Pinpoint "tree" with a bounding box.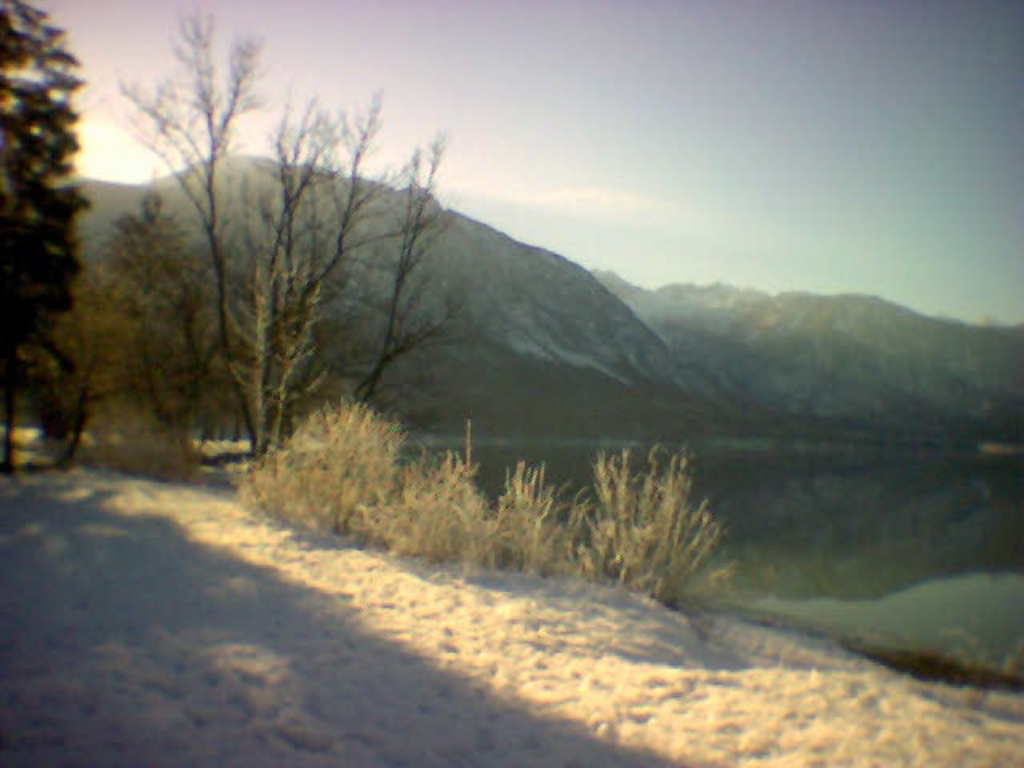
102/6/466/522.
